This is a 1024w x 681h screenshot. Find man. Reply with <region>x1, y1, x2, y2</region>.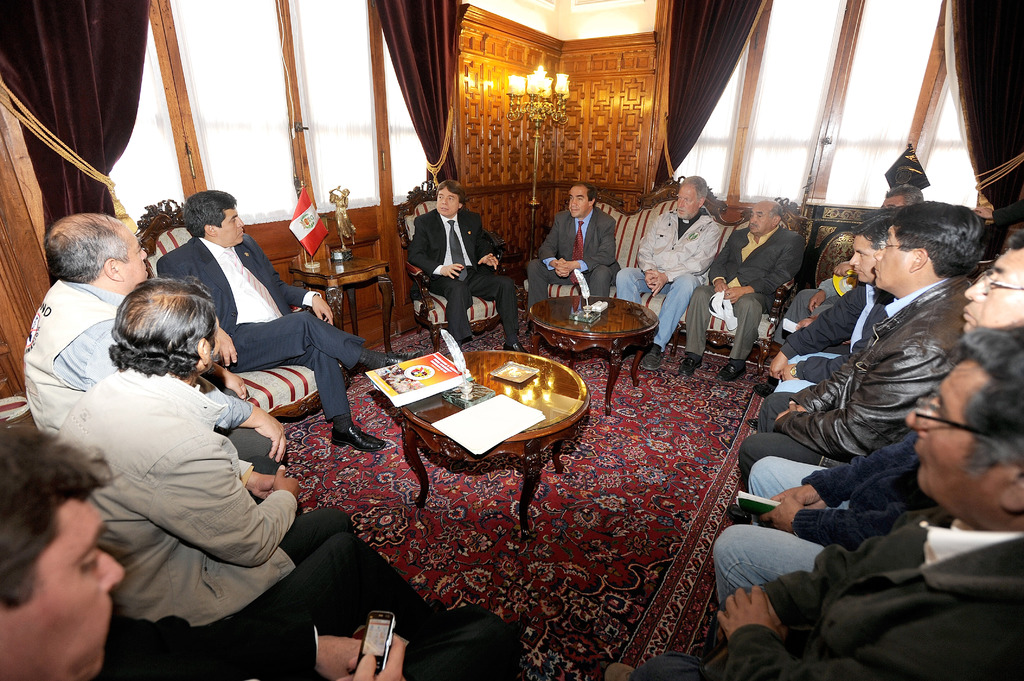
<region>660, 194, 808, 389</region>.
